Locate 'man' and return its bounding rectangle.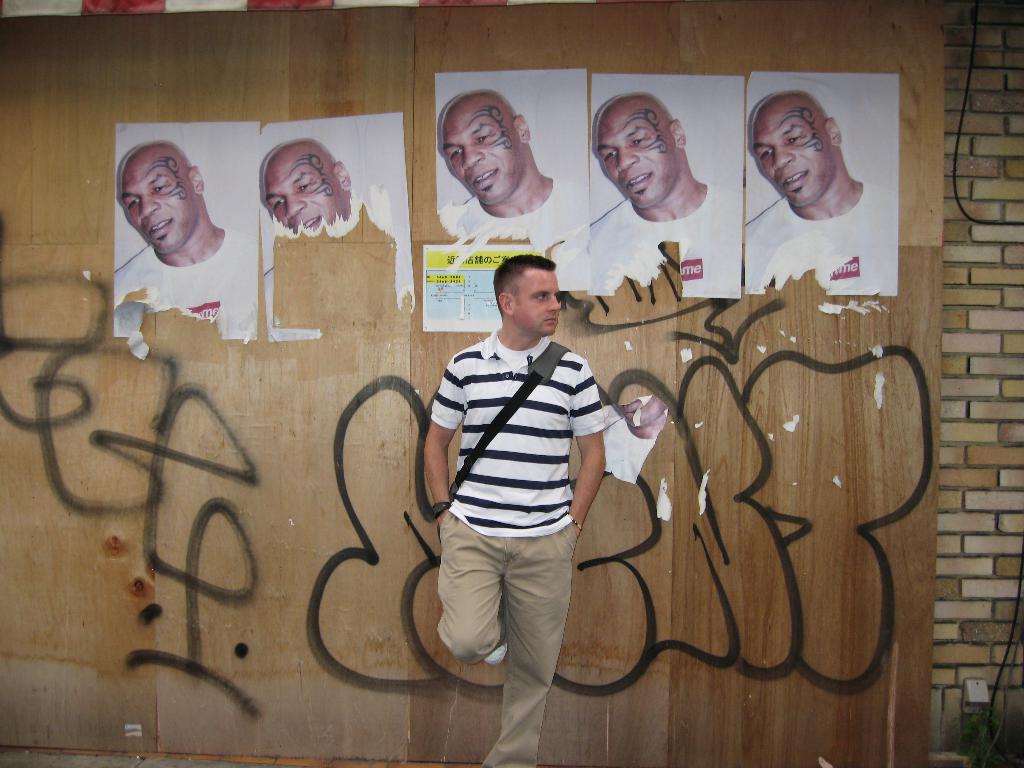
box=[260, 136, 364, 228].
